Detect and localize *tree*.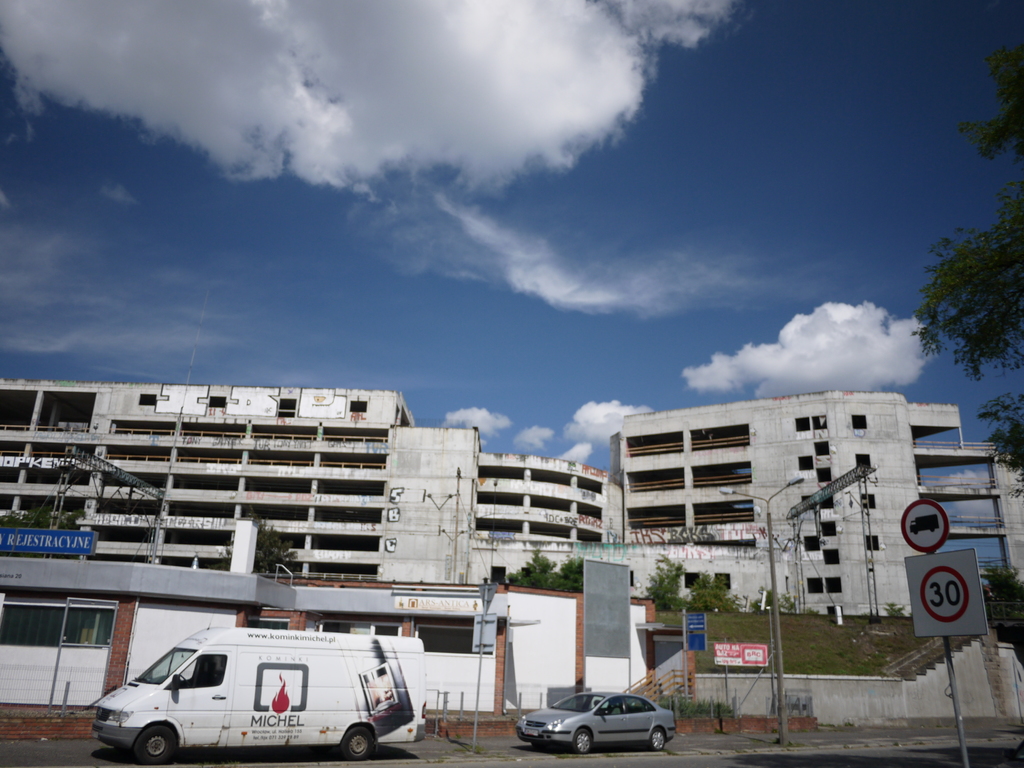
Localized at bbox=[227, 516, 301, 579].
